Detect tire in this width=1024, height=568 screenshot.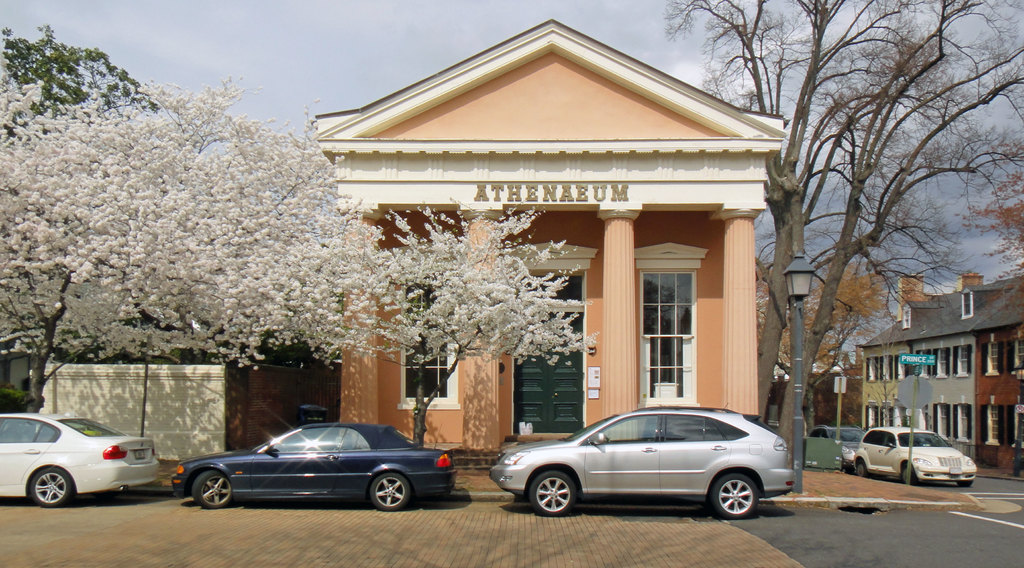
Detection: bbox=(191, 471, 233, 508).
